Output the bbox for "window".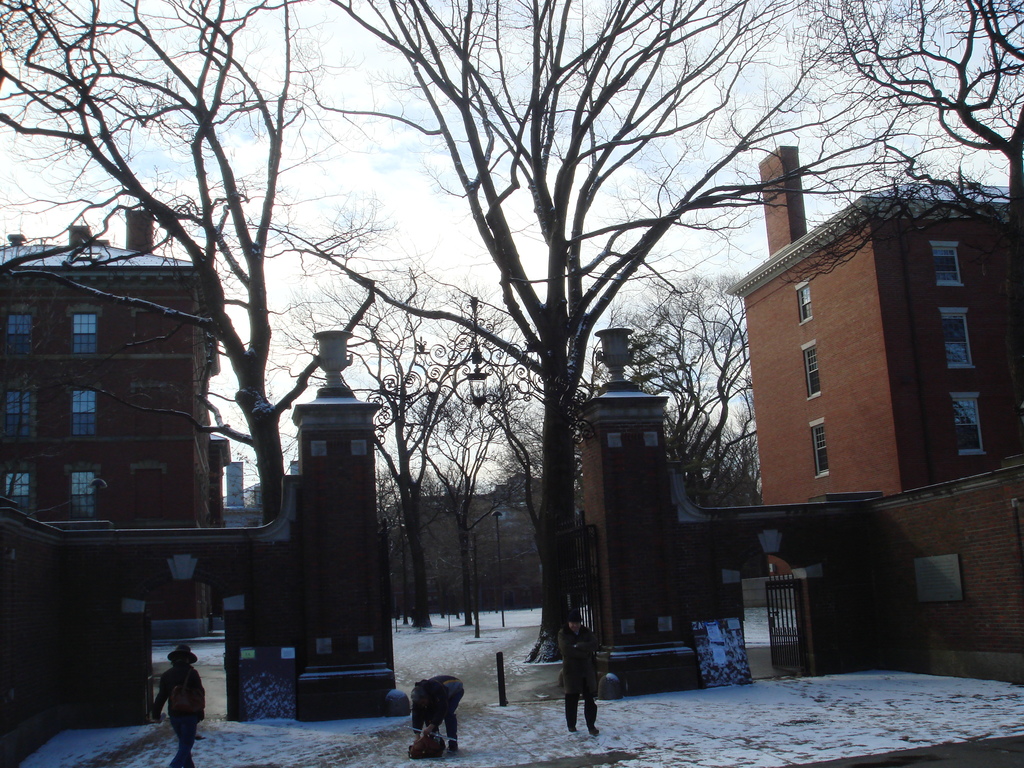
locate(798, 285, 809, 324).
